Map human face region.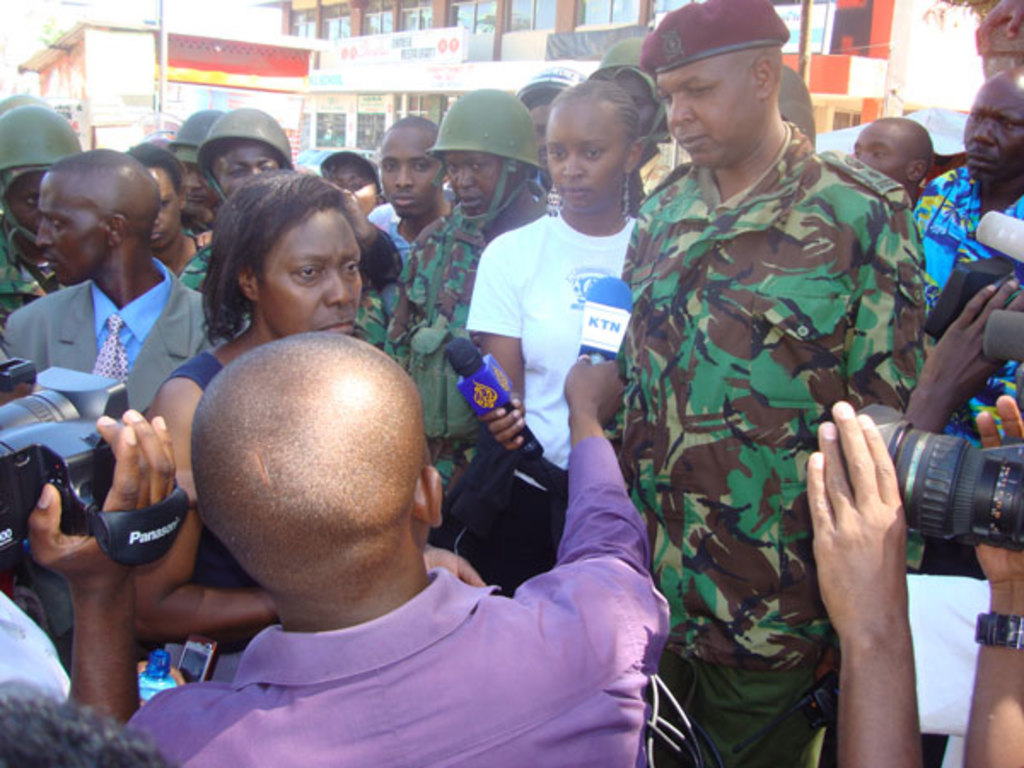
Mapped to select_region(529, 102, 551, 171).
